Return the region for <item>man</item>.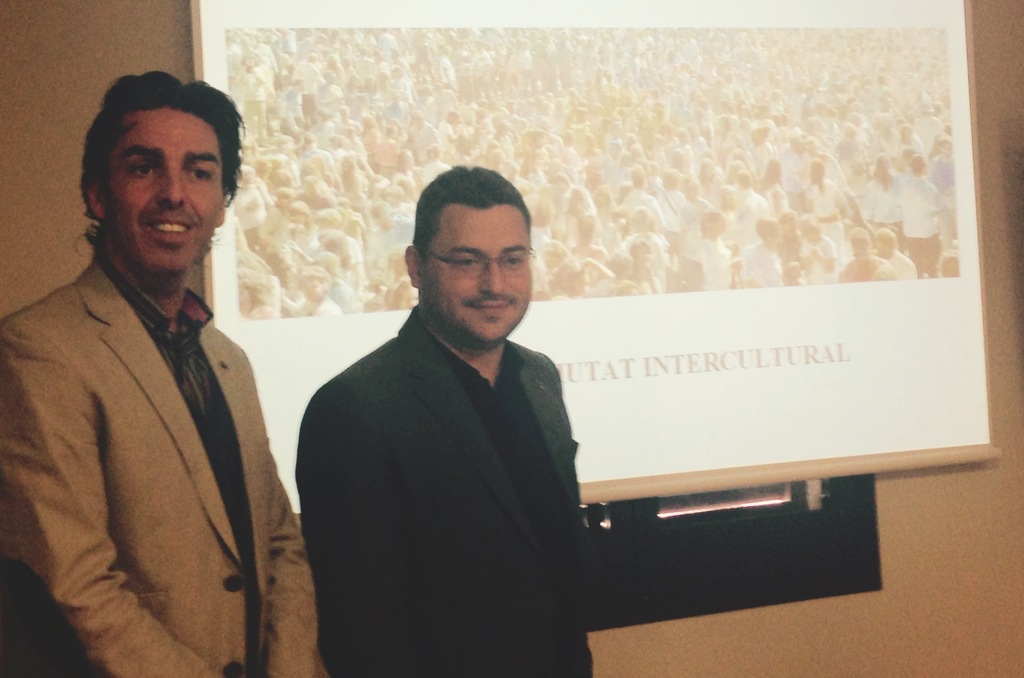
0, 45, 335, 677.
